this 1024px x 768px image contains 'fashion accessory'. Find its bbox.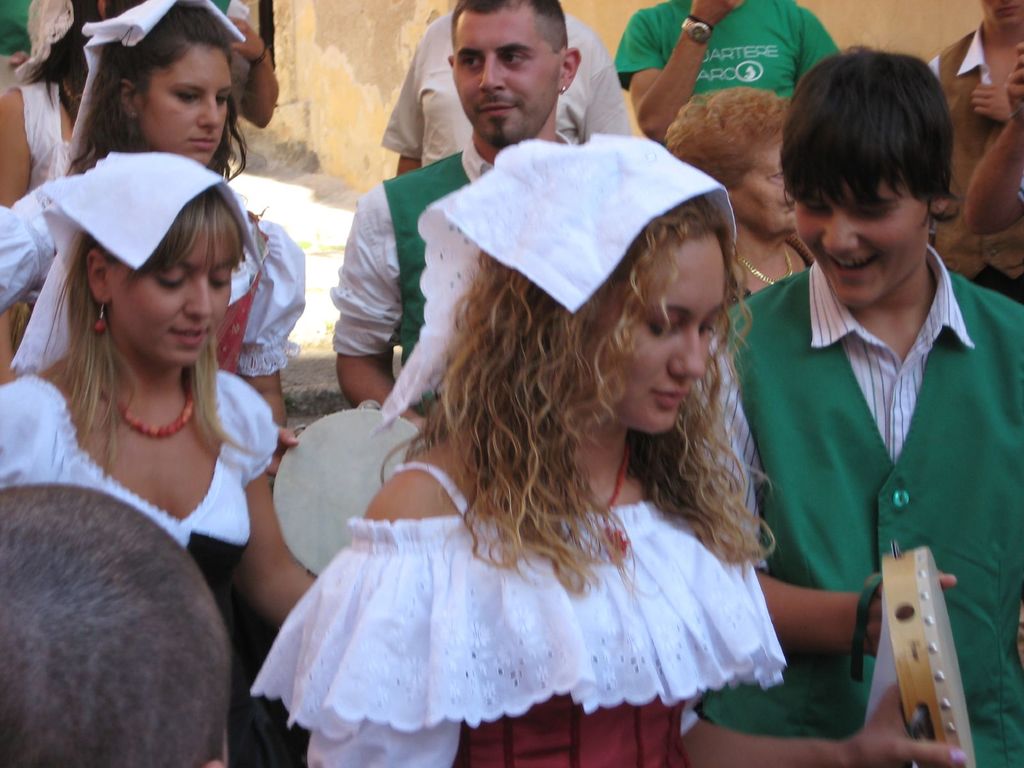
bbox=[737, 252, 794, 285].
